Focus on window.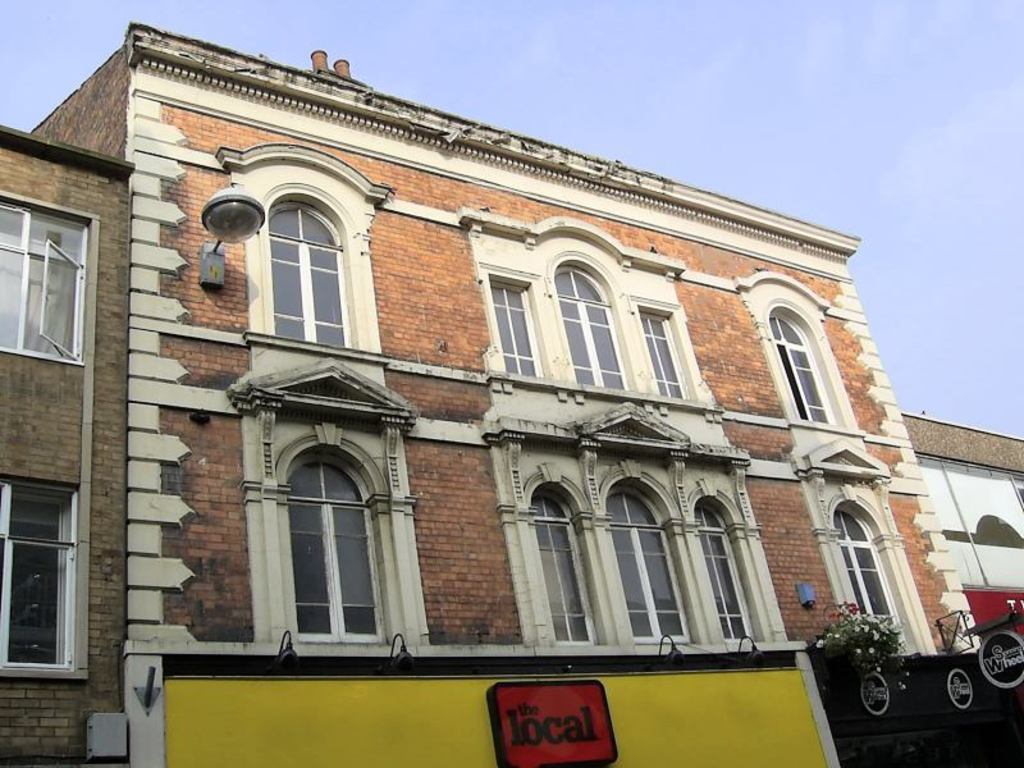
Focused at x1=0 y1=471 x2=86 y2=684.
